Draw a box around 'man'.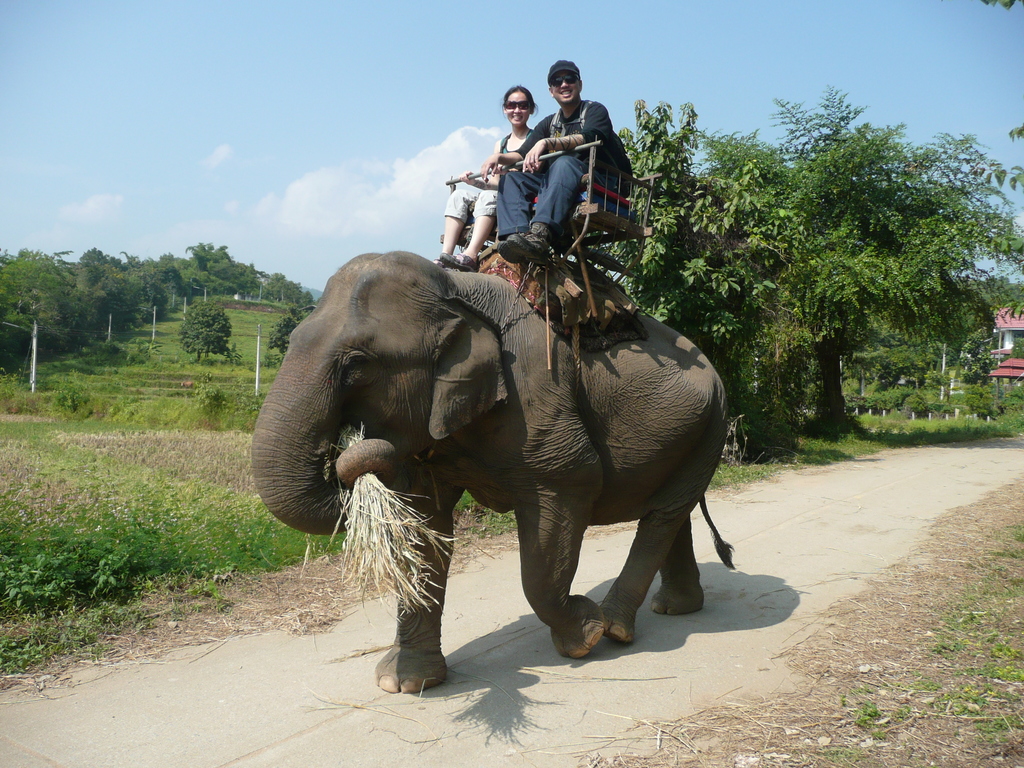
476 71 627 244.
